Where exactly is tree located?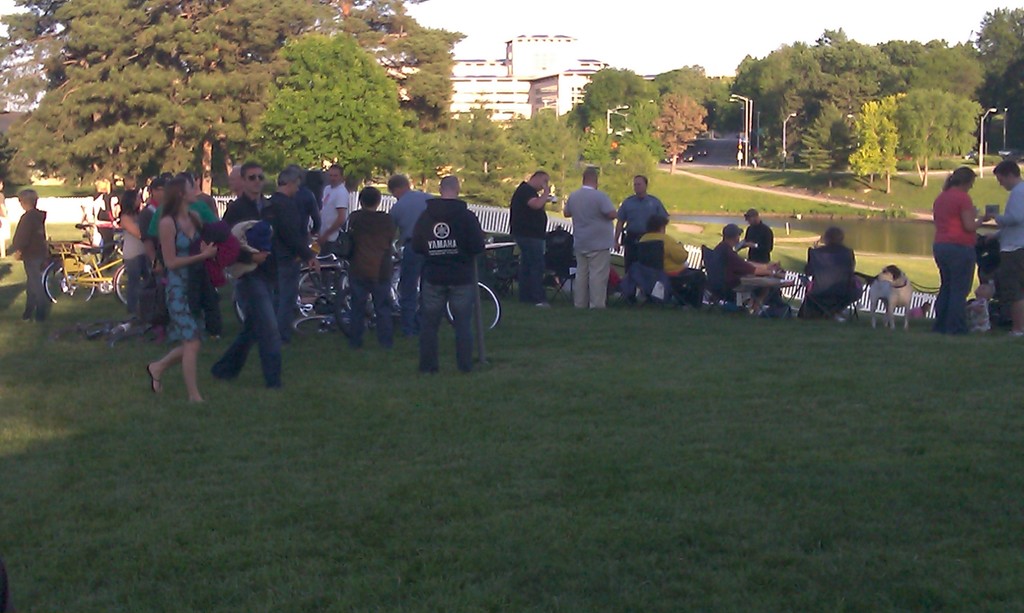
Its bounding box is (left=888, top=86, right=984, bottom=191).
